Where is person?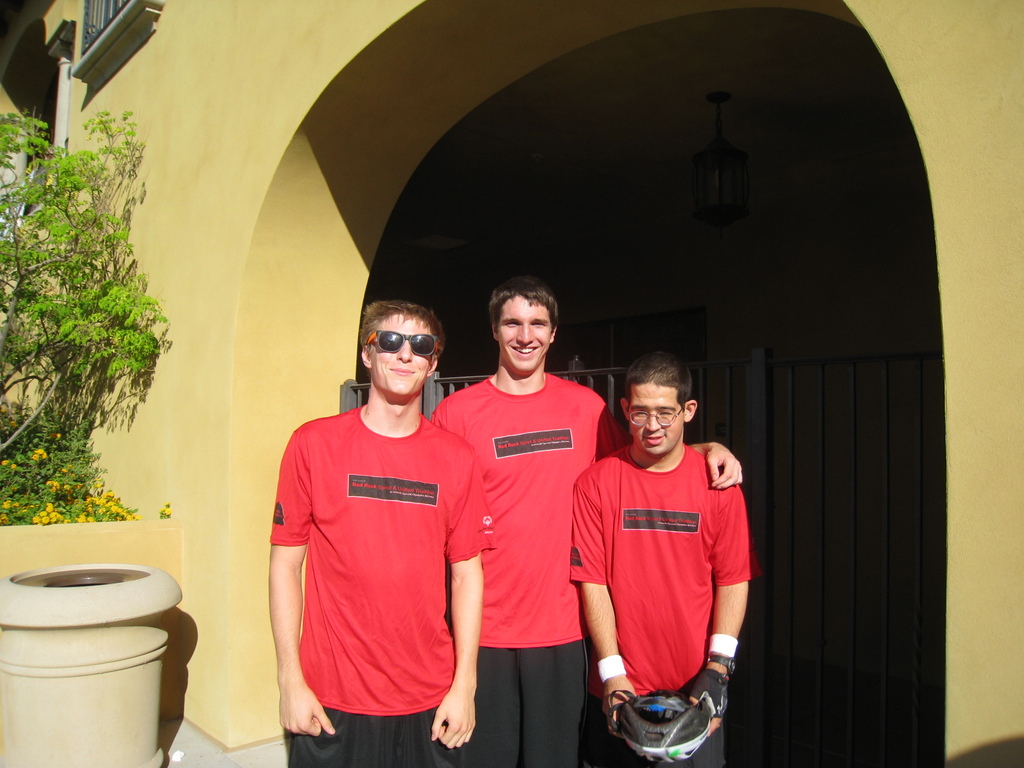
(x1=568, y1=351, x2=758, y2=767).
